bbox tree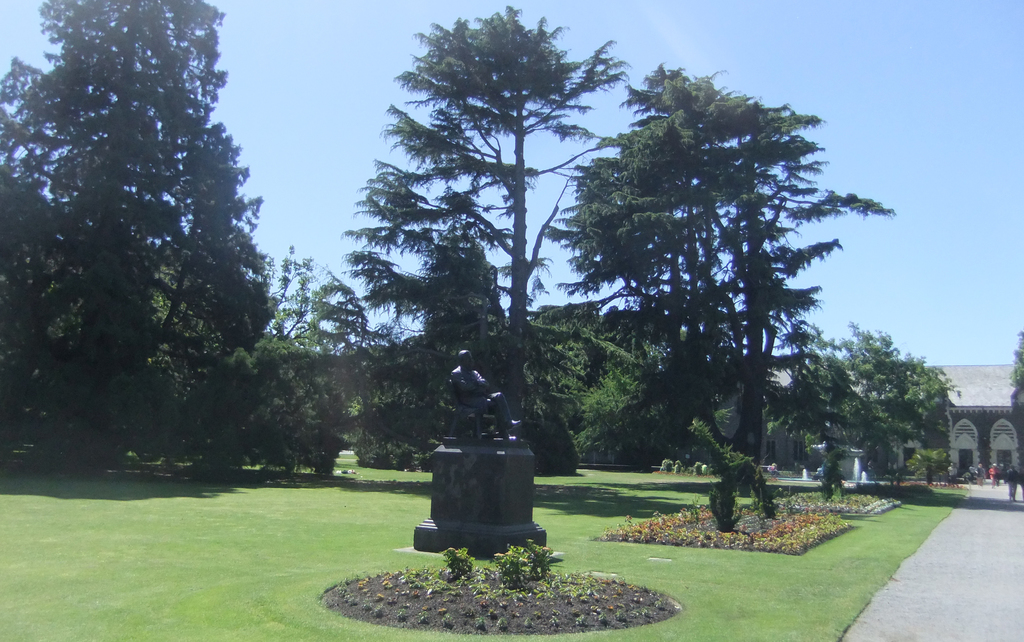
[x1=1012, y1=328, x2=1023, y2=498]
